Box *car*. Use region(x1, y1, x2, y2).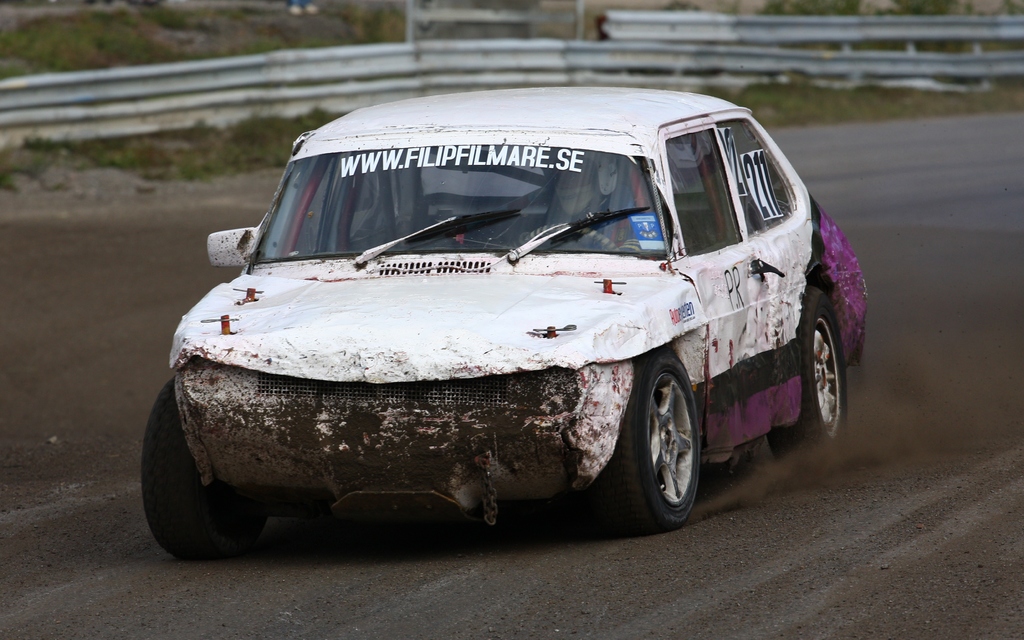
region(132, 88, 847, 563).
